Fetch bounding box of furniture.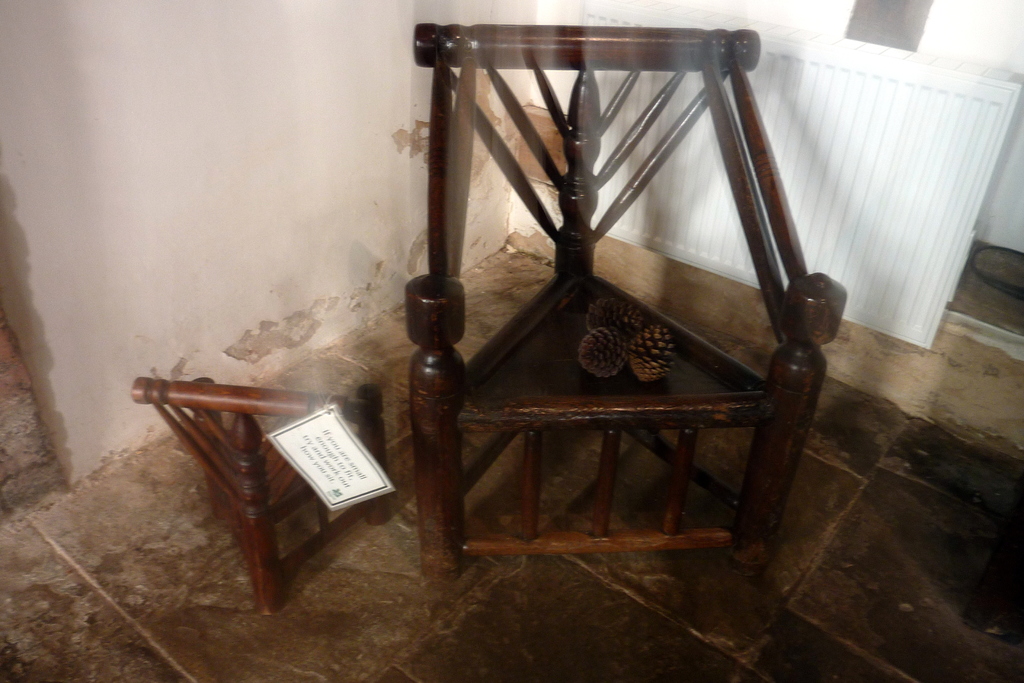
Bbox: (left=403, top=21, right=847, bottom=651).
